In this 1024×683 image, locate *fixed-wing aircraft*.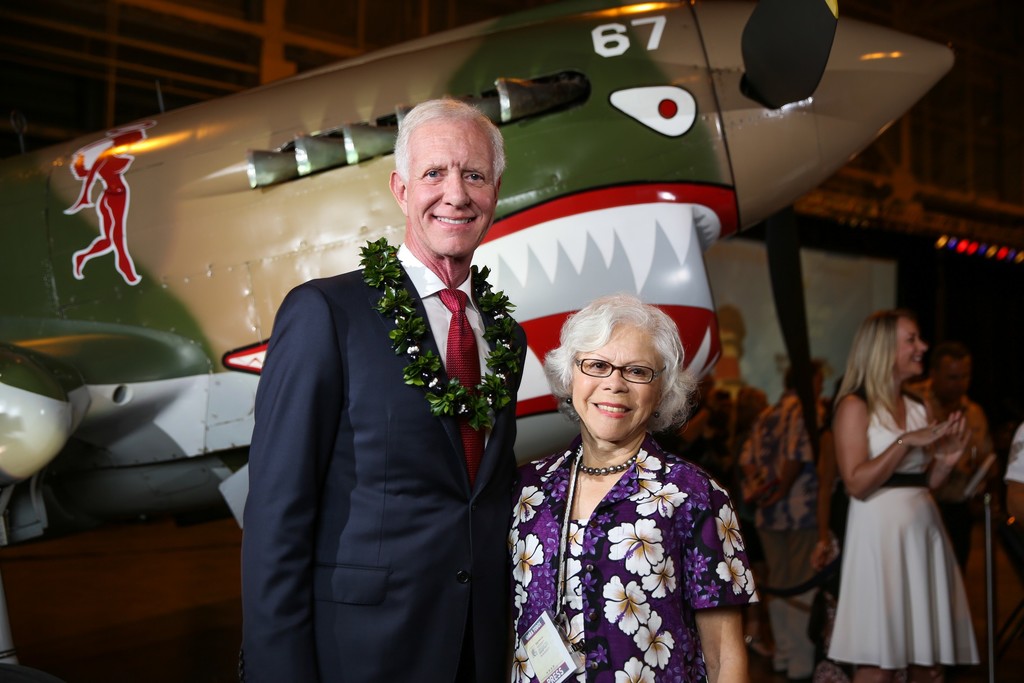
Bounding box: <bbox>0, 0, 955, 545</bbox>.
